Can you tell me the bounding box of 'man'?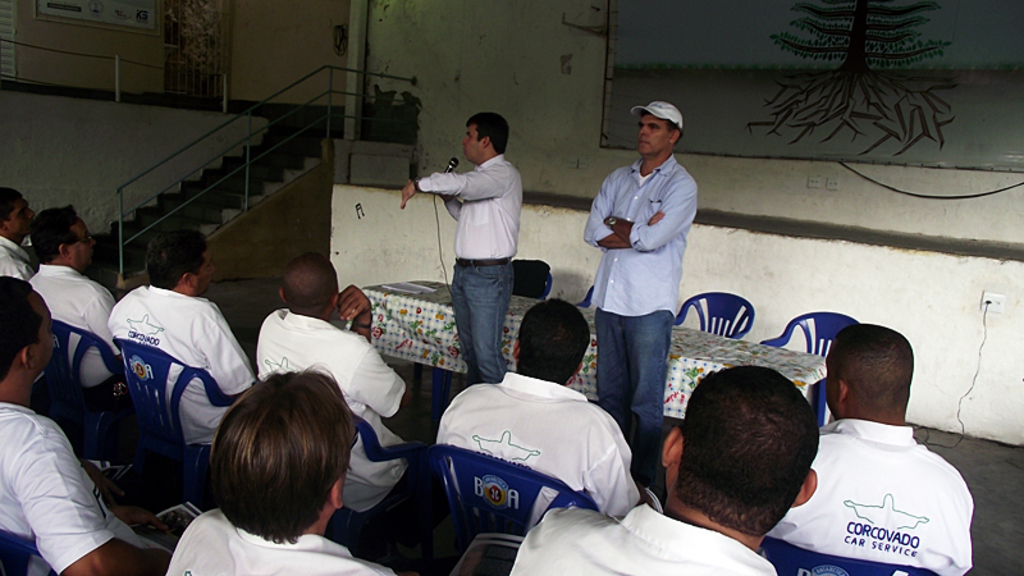
[x1=113, y1=232, x2=261, y2=463].
